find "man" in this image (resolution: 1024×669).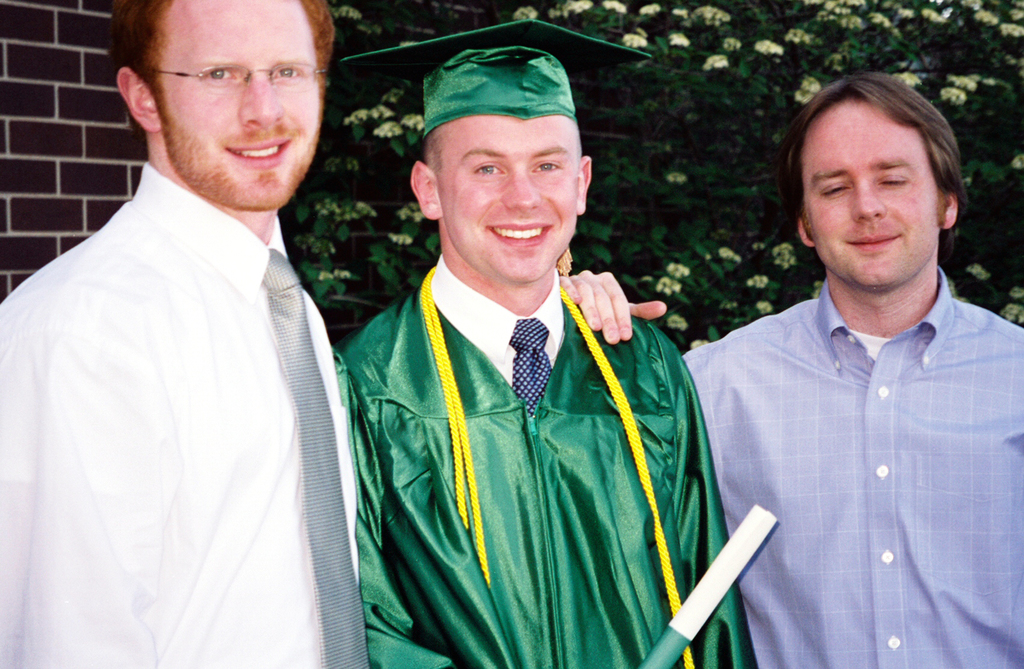
0:0:371:668.
